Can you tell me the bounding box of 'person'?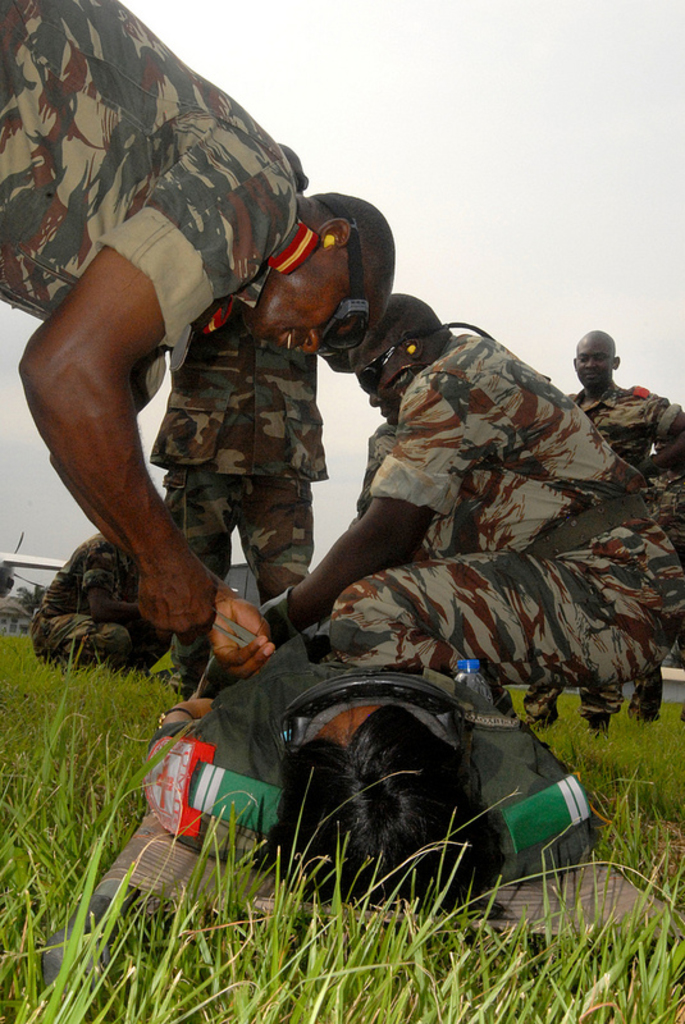
(left=149, top=146, right=329, bottom=673).
